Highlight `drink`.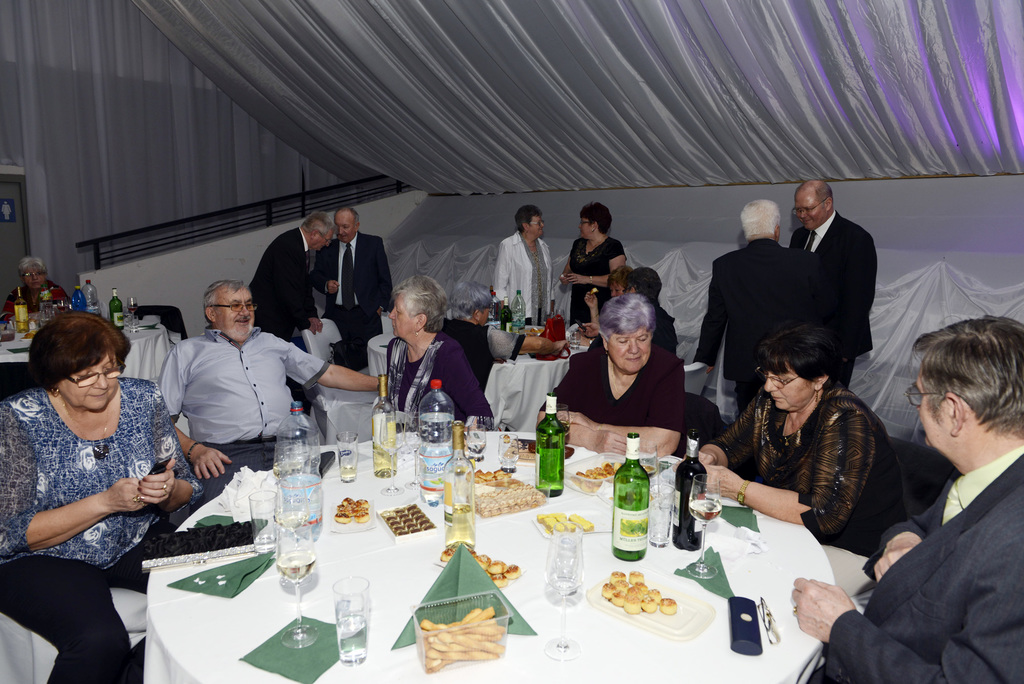
Highlighted region: Rect(691, 498, 723, 522).
